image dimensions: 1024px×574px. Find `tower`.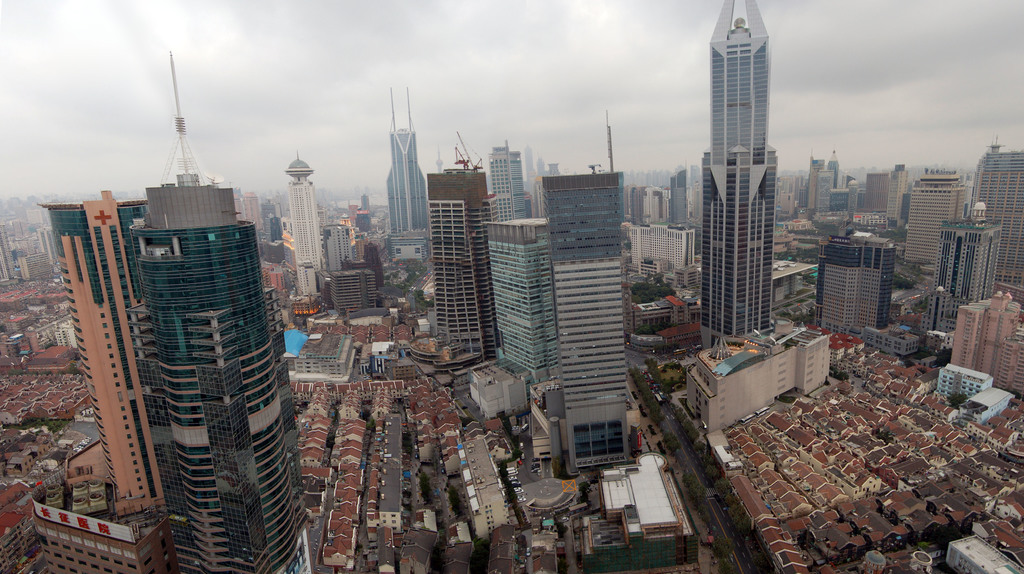
(496, 208, 556, 382).
